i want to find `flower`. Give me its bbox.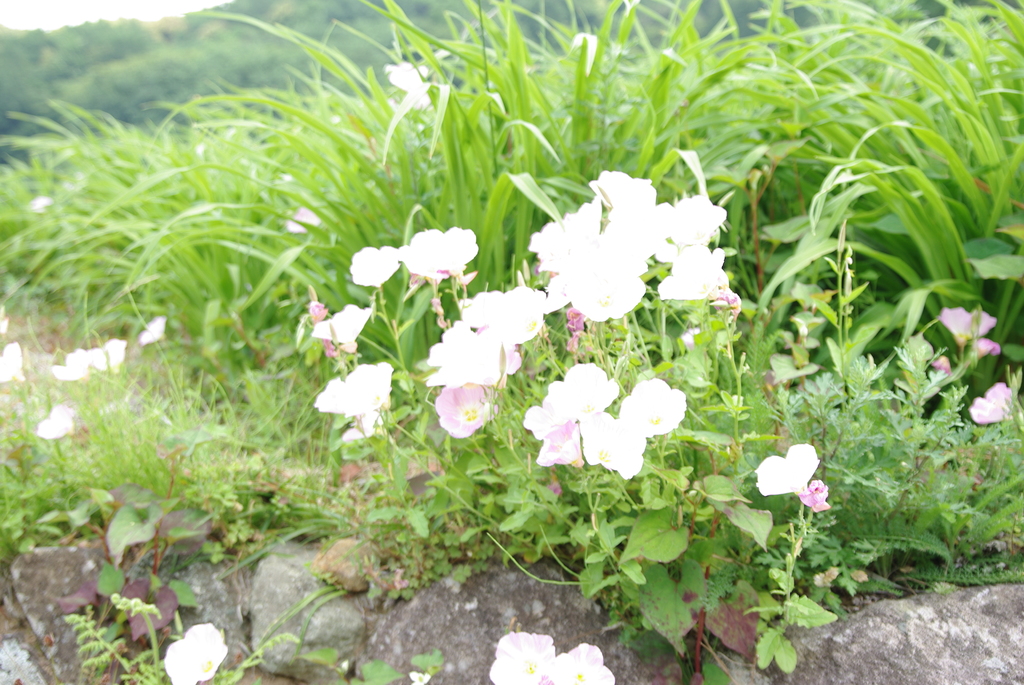
box=[58, 348, 96, 378].
